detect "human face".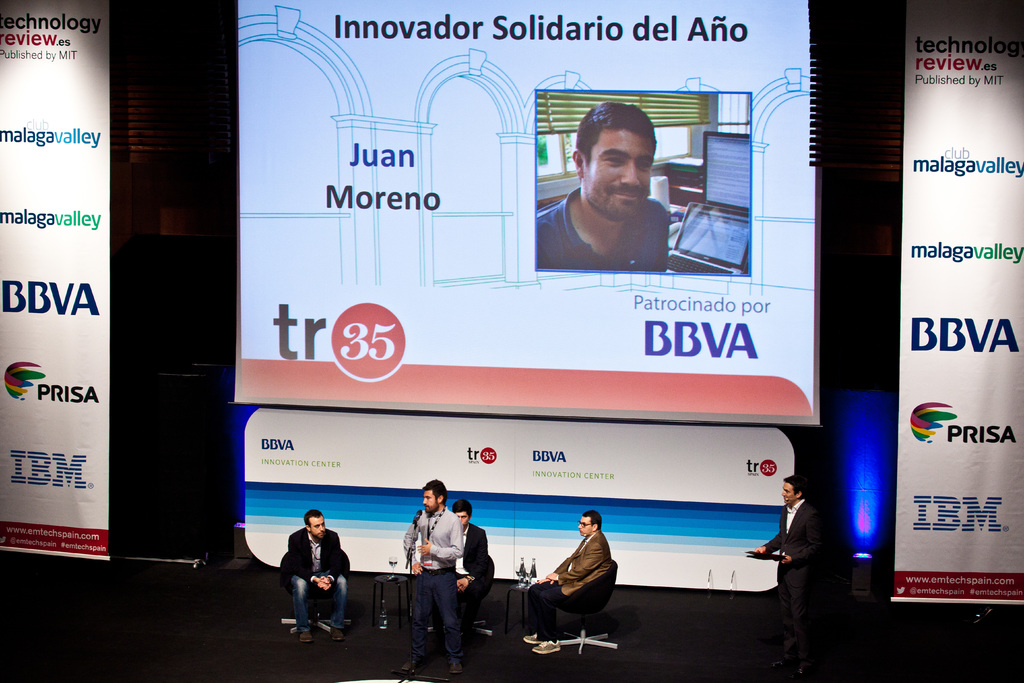
Detected at BBox(454, 511, 469, 532).
